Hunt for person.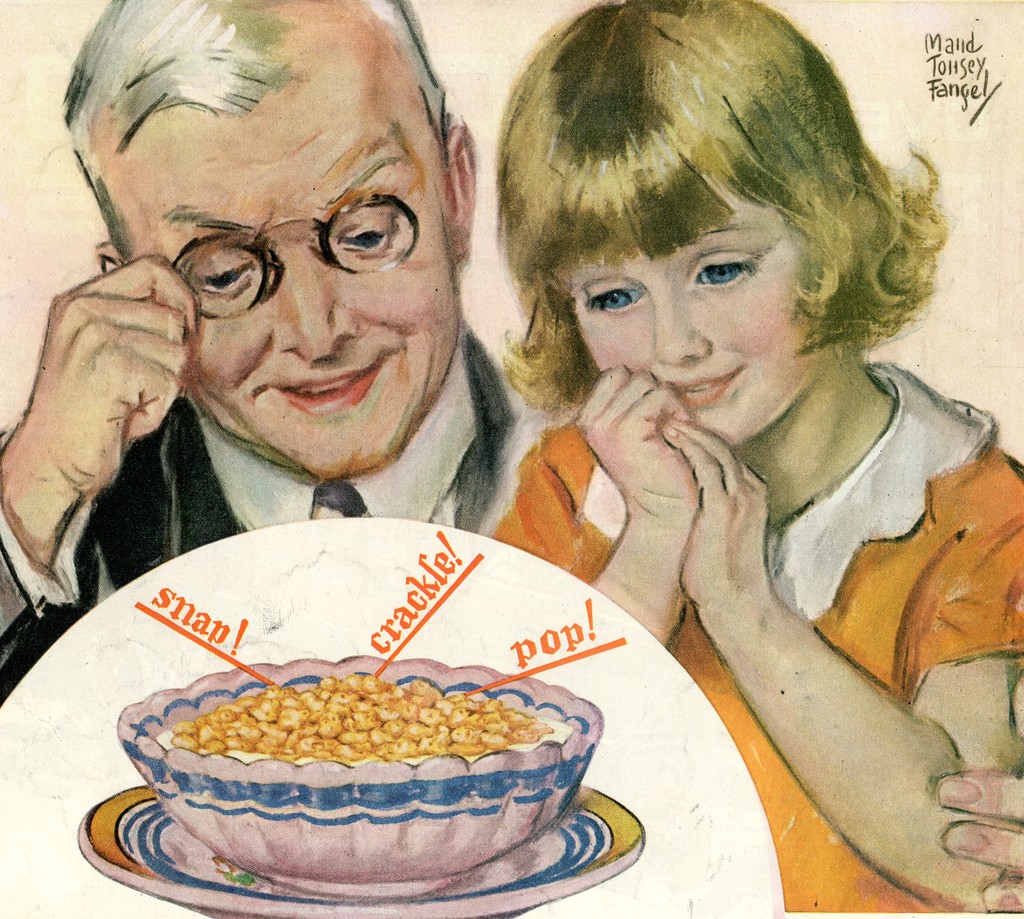
Hunted down at <bbox>488, 4, 1023, 914</bbox>.
